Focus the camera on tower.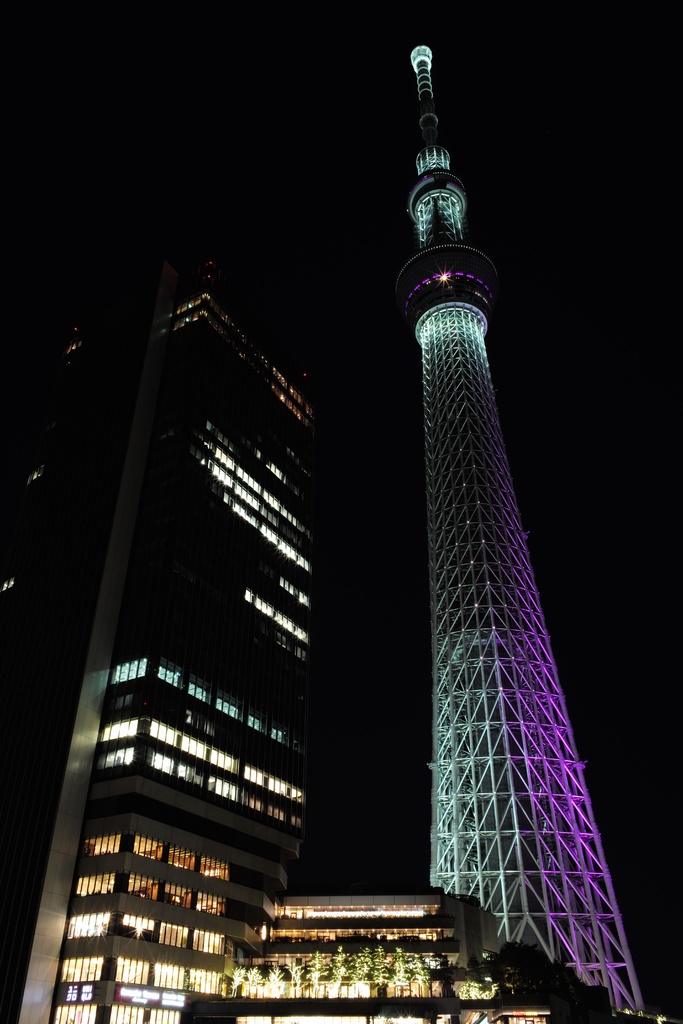
Focus region: bbox(391, 45, 648, 1016).
